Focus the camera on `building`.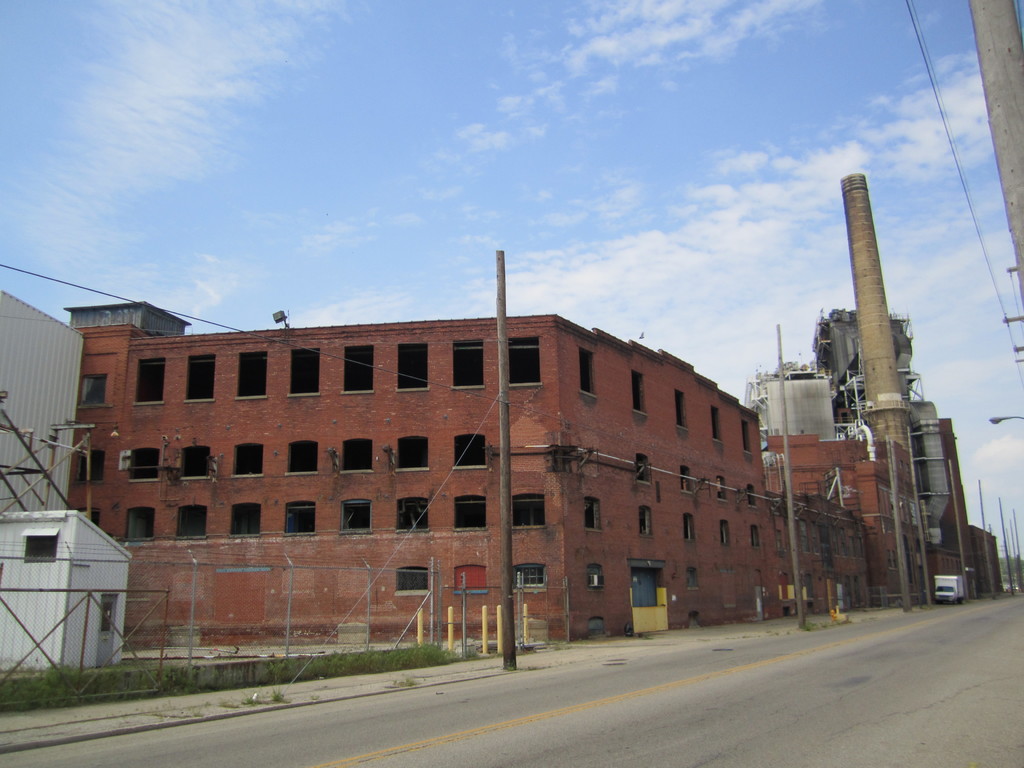
Focus region: box(0, 285, 82, 515).
